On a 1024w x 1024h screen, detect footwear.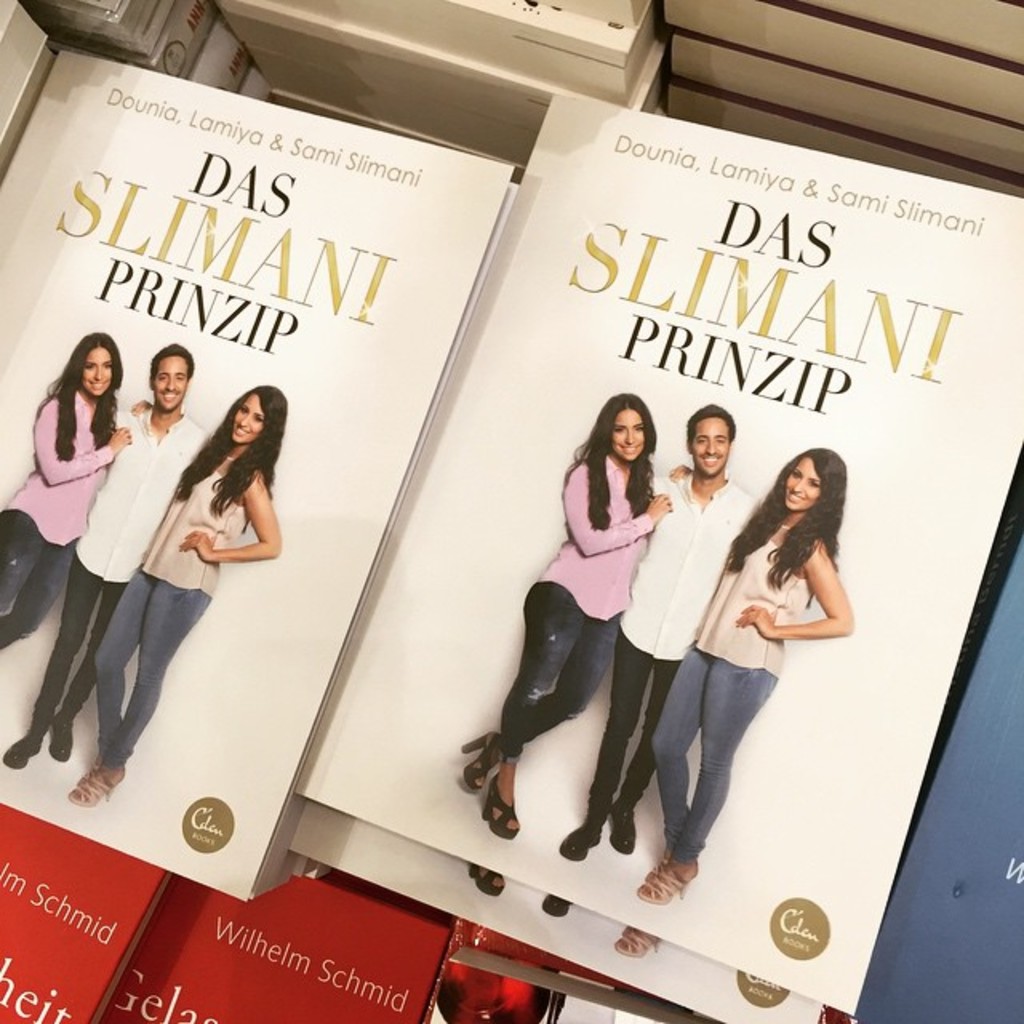
(542,885,576,920).
